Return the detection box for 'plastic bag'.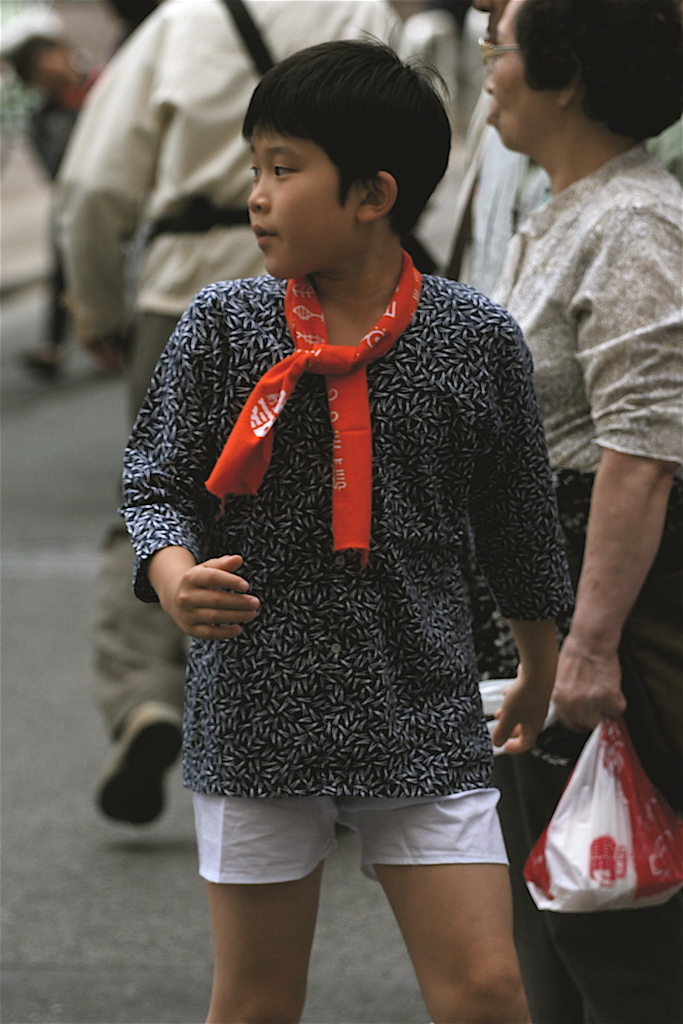
{"x1": 471, "y1": 680, "x2": 682, "y2": 913}.
